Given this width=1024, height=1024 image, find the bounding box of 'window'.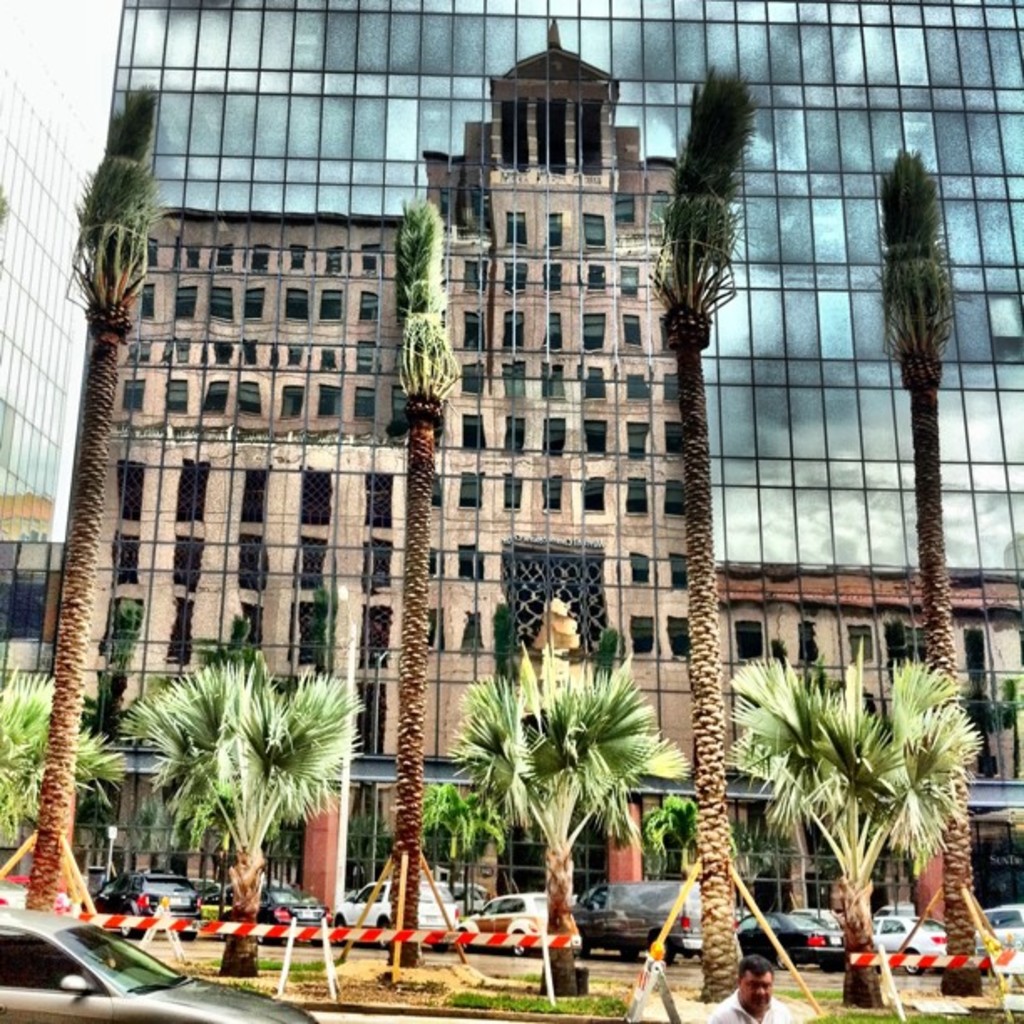
(left=624, top=315, right=643, bottom=346).
